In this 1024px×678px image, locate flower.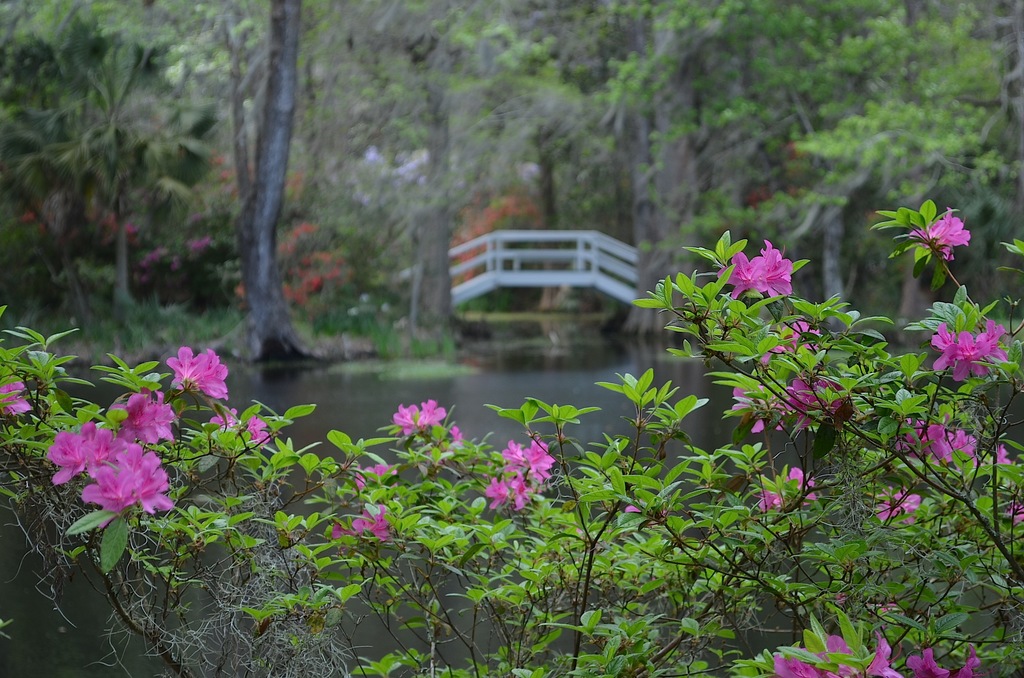
Bounding box: [345,503,405,547].
